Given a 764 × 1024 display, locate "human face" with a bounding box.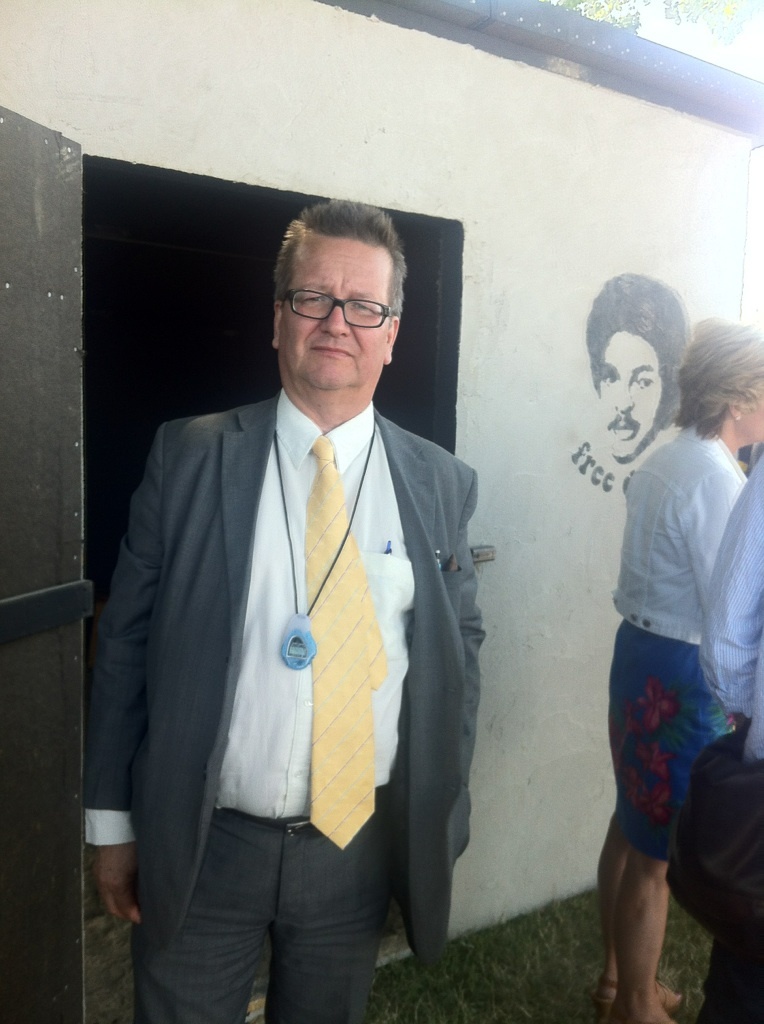
Located: (282, 235, 388, 393).
